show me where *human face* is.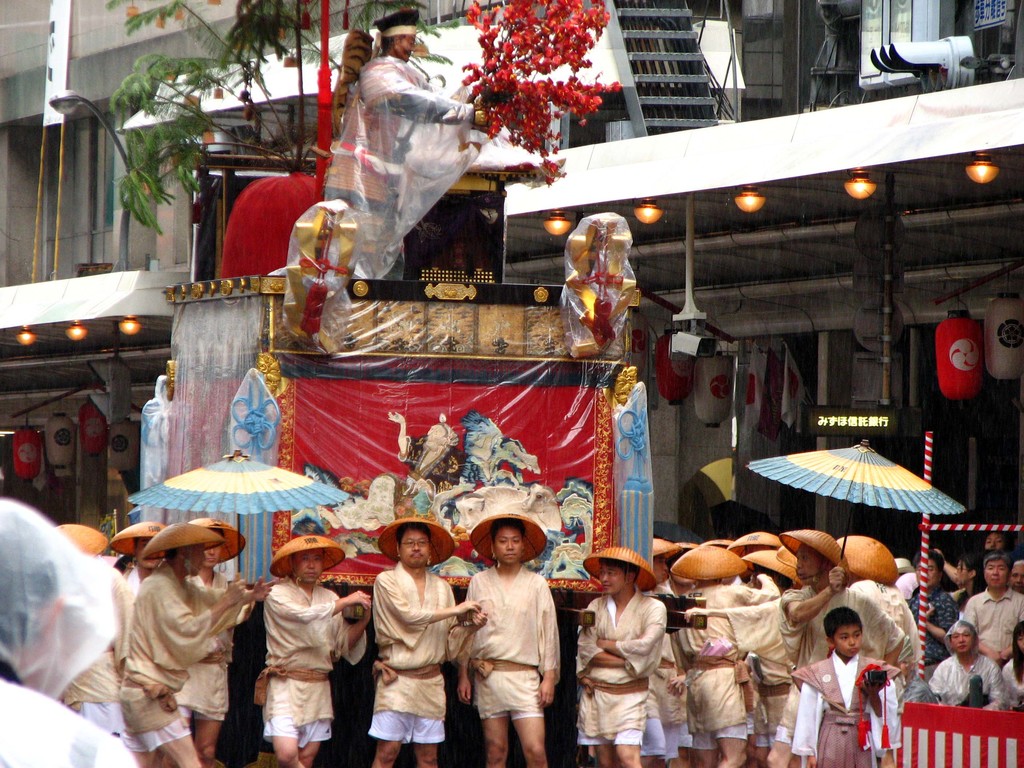
*human face* is at (x1=287, y1=549, x2=328, y2=590).
